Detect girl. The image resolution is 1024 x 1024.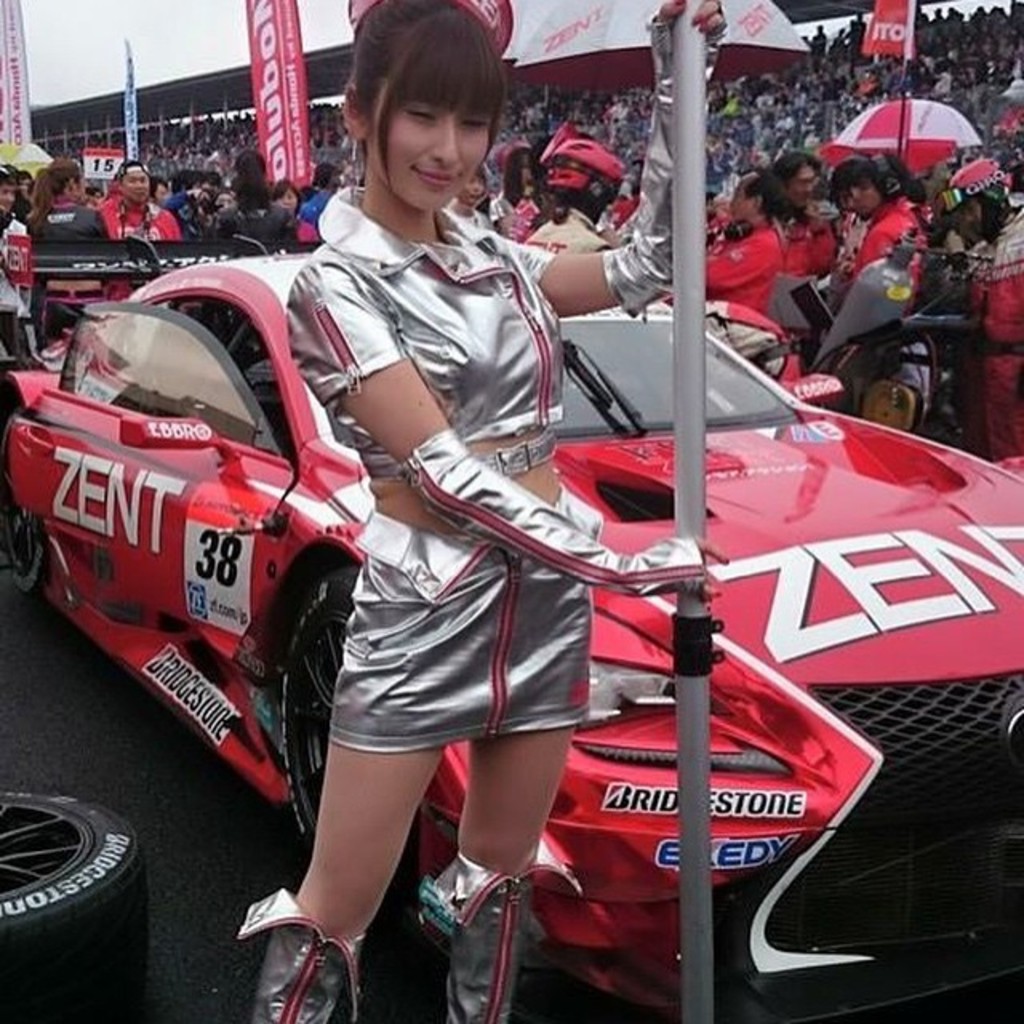
region(283, 0, 731, 1022).
